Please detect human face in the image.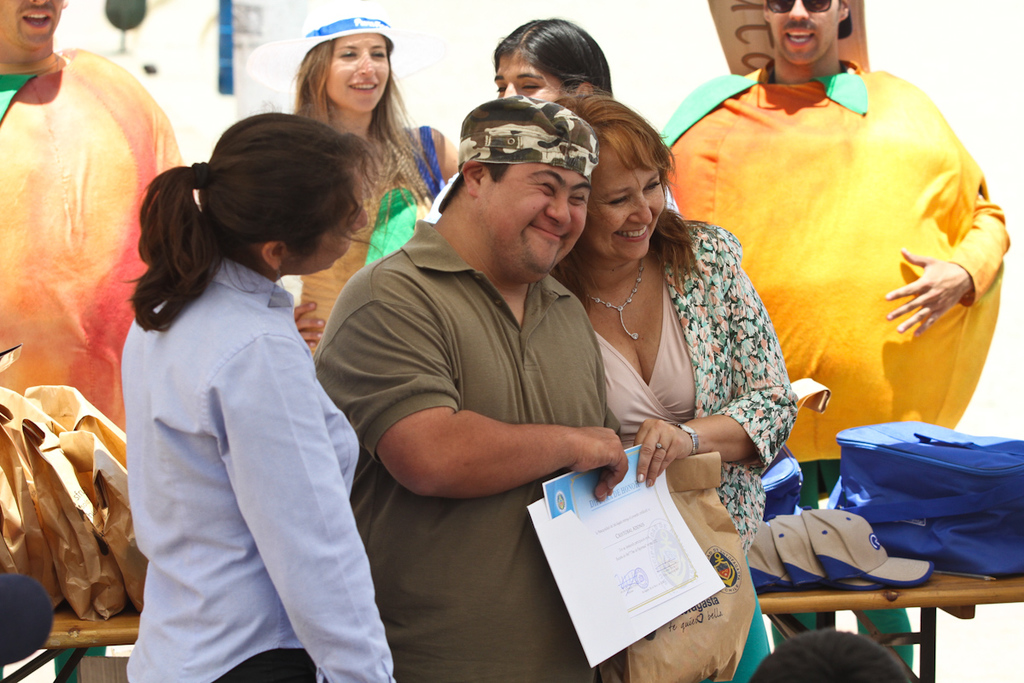
296 183 369 274.
